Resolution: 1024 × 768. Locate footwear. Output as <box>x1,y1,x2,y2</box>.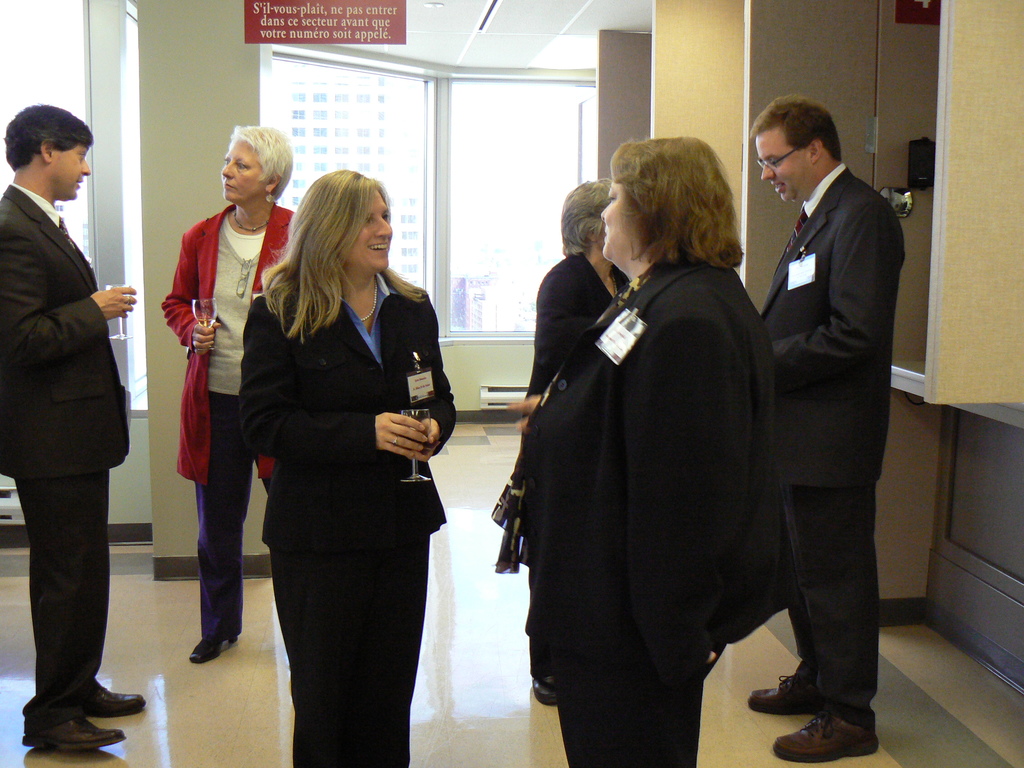
<box>773,716,876,764</box>.
